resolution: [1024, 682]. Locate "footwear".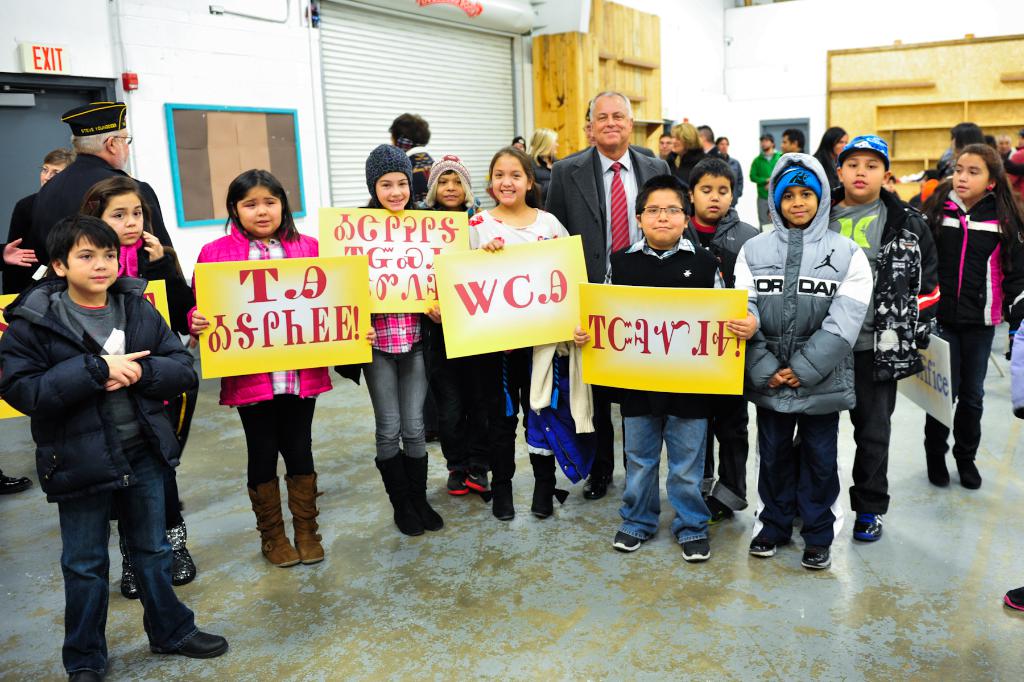
BBox(463, 458, 492, 501).
